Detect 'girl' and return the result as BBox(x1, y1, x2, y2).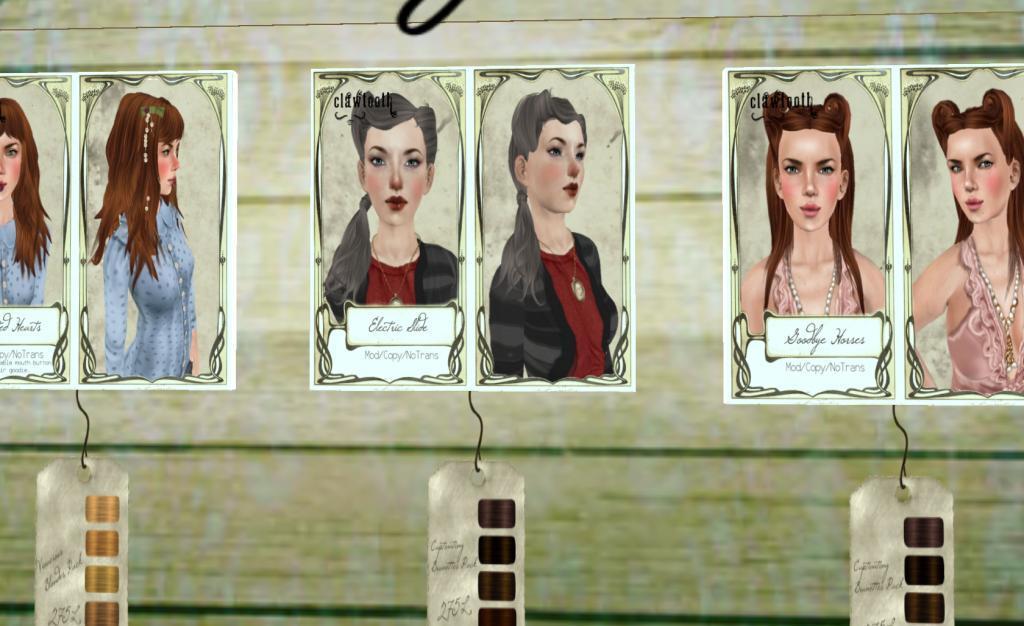
BBox(739, 88, 884, 334).
